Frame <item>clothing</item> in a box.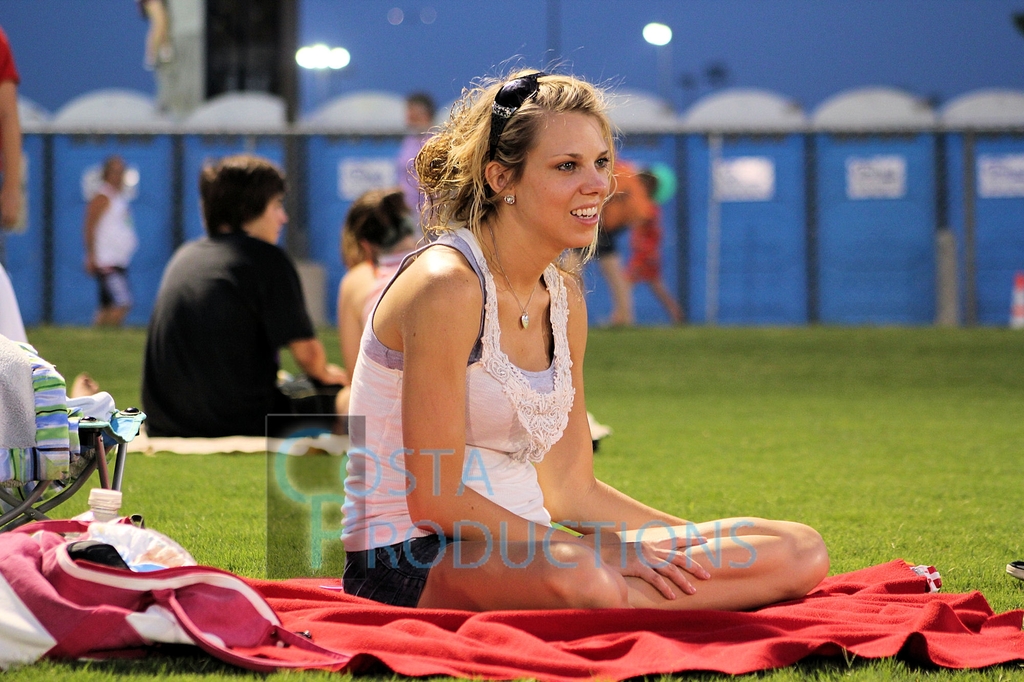
[x1=342, y1=226, x2=578, y2=612].
